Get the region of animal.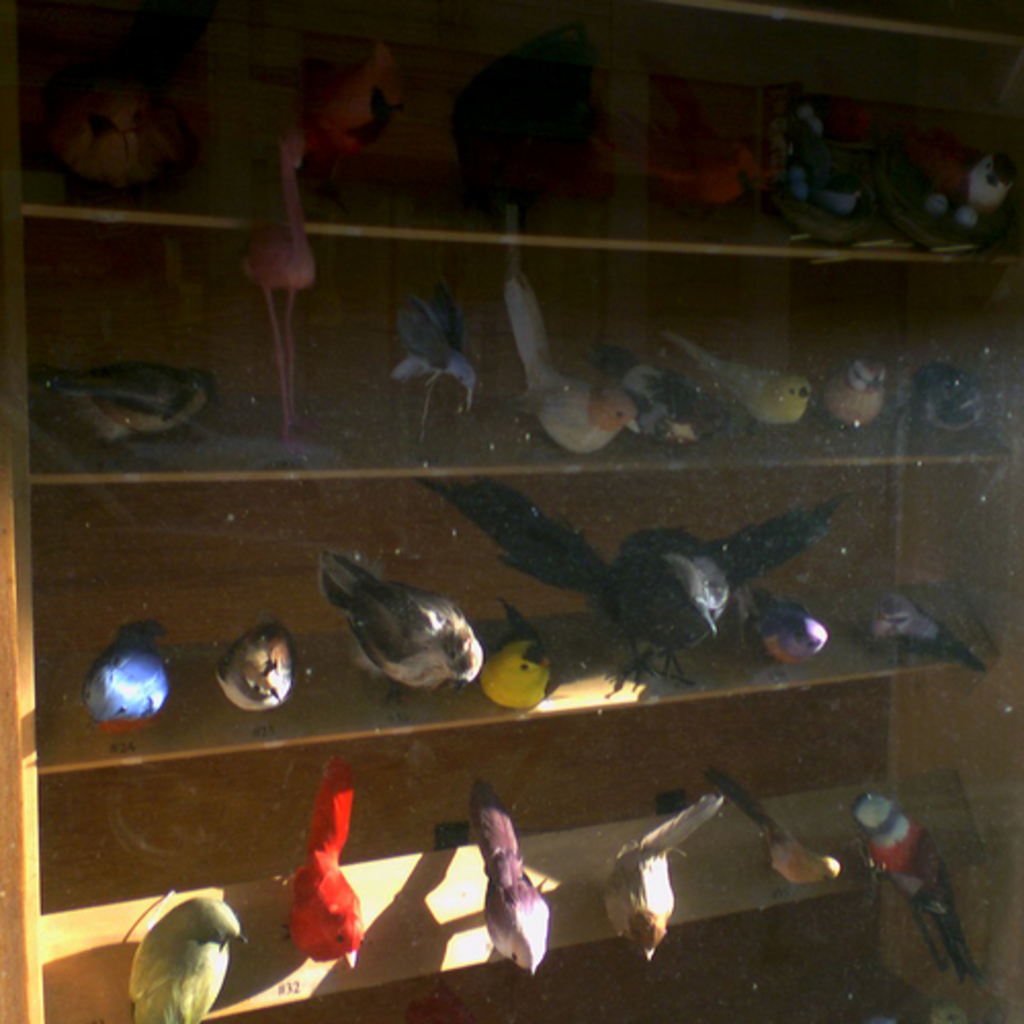
492/207/647/455.
